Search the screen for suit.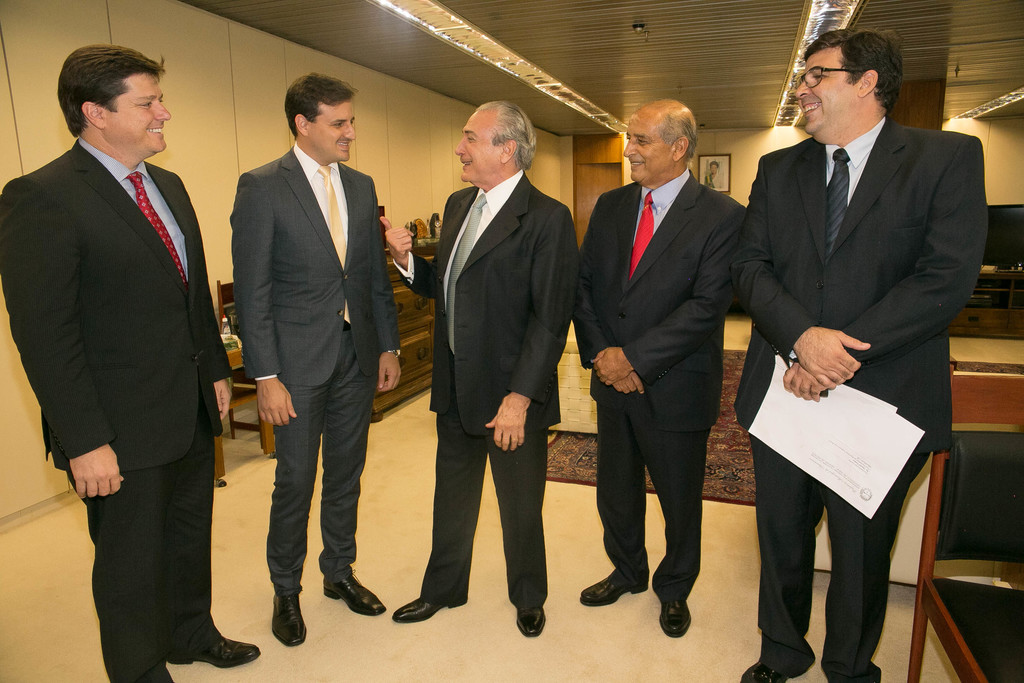
Found at [572, 164, 746, 597].
